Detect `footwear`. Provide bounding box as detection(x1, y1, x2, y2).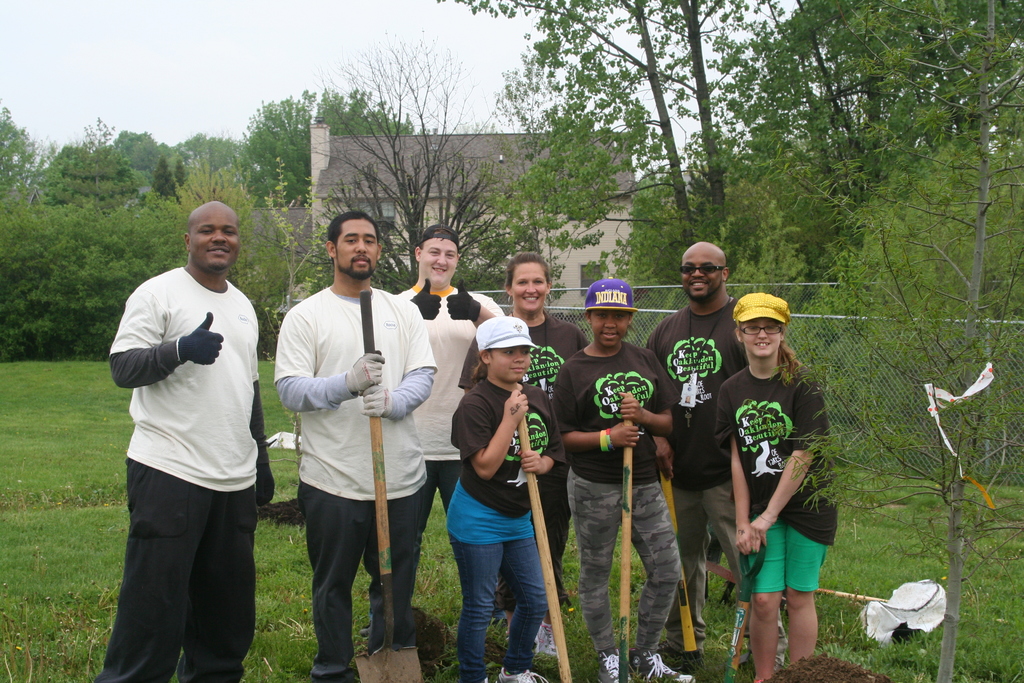
detection(744, 673, 768, 682).
